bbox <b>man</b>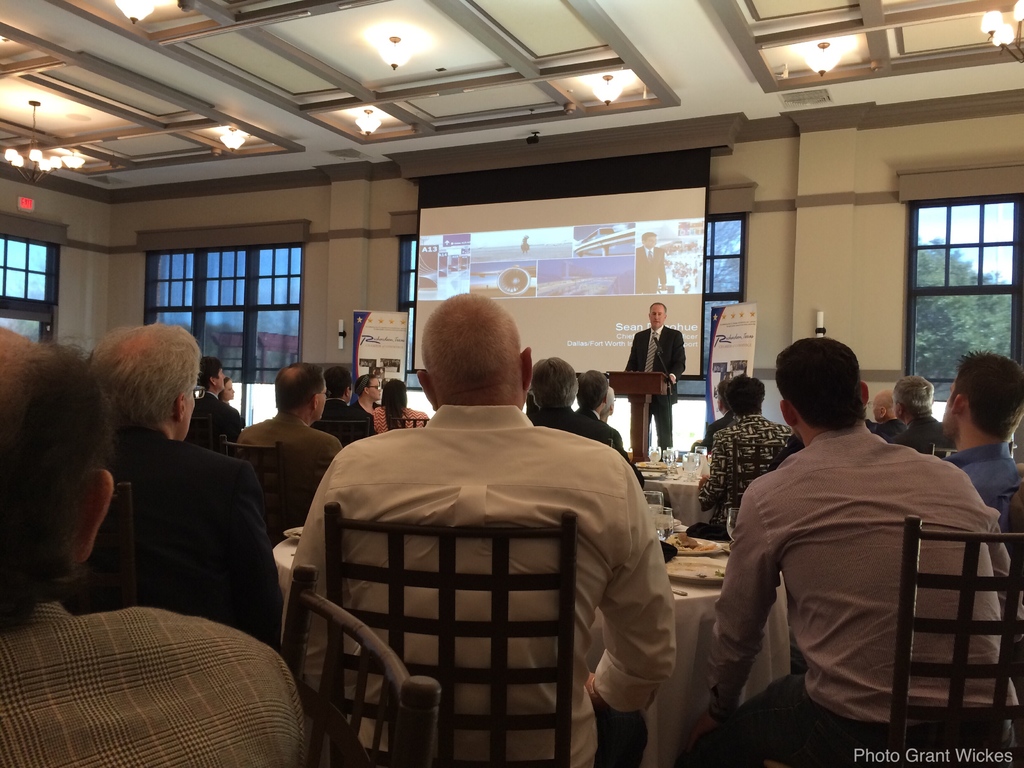
region(634, 232, 665, 296)
